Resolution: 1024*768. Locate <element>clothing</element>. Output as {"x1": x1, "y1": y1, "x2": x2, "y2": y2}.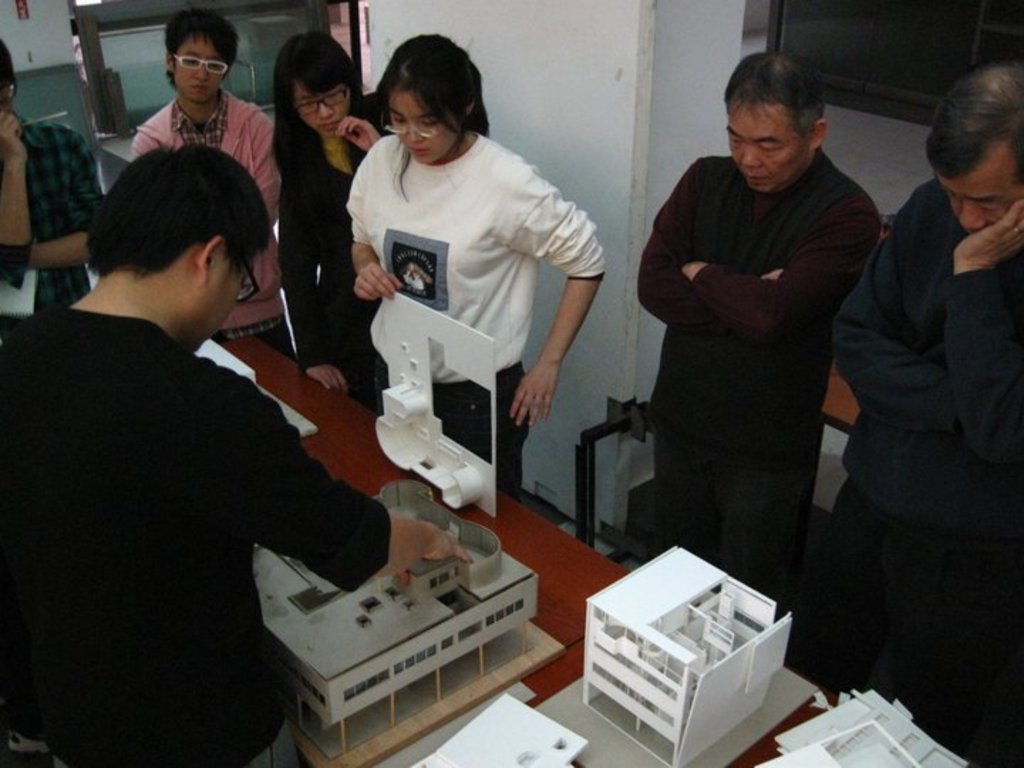
{"x1": 6, "y1": 219, "x2": 375, "y2": 757}.
